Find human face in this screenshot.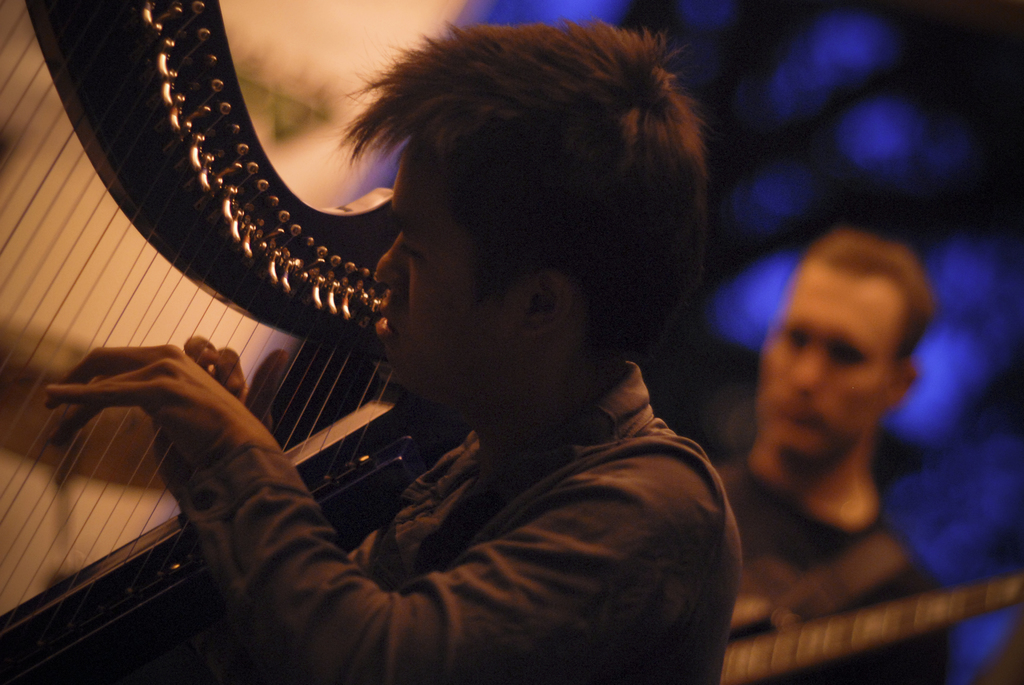
The bounding box for human face is BBox(762, 261, 904, 455).
